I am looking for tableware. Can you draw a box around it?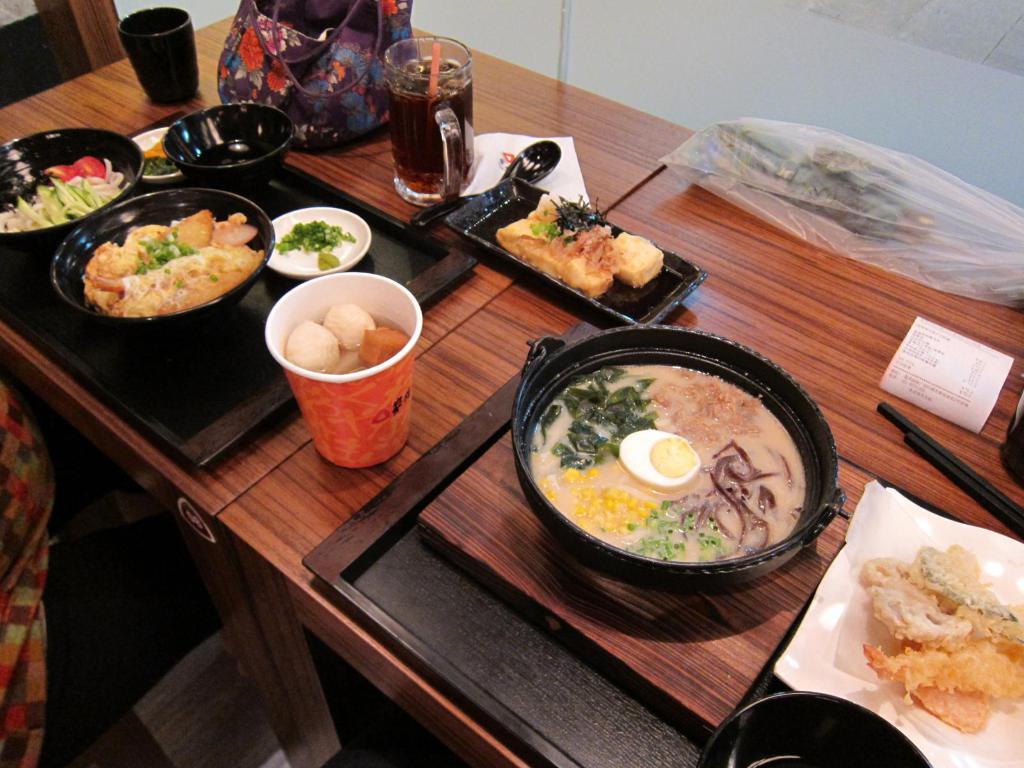
Sure, the bounding box is [510,332,855,590].
